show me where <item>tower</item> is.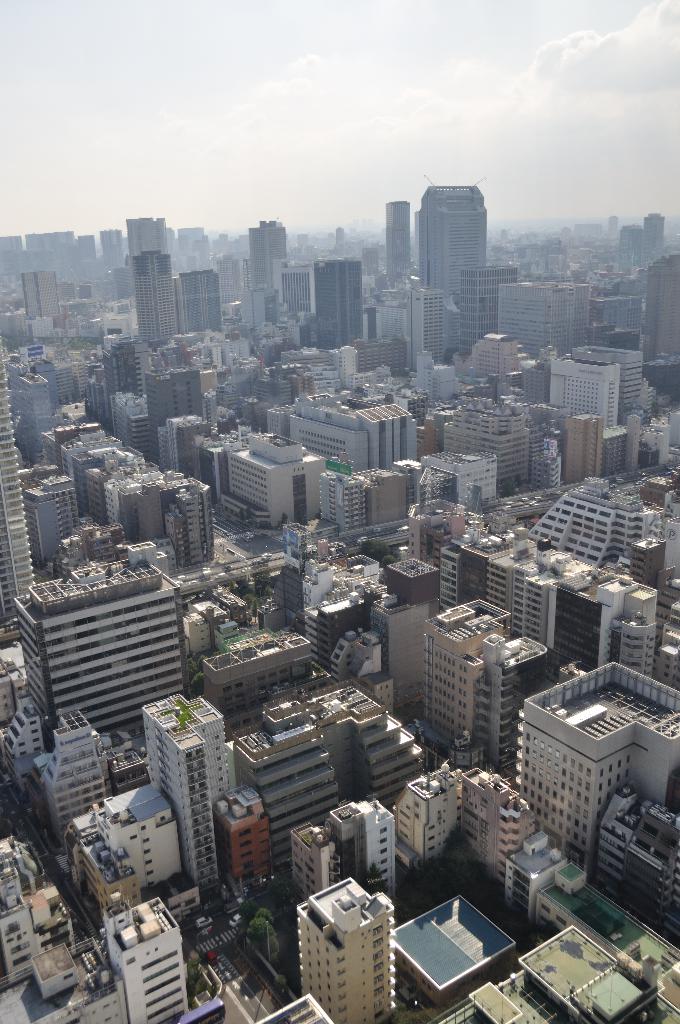
<item>tower</item> is at [left=290, top=881, right=390, bottom=1023].
